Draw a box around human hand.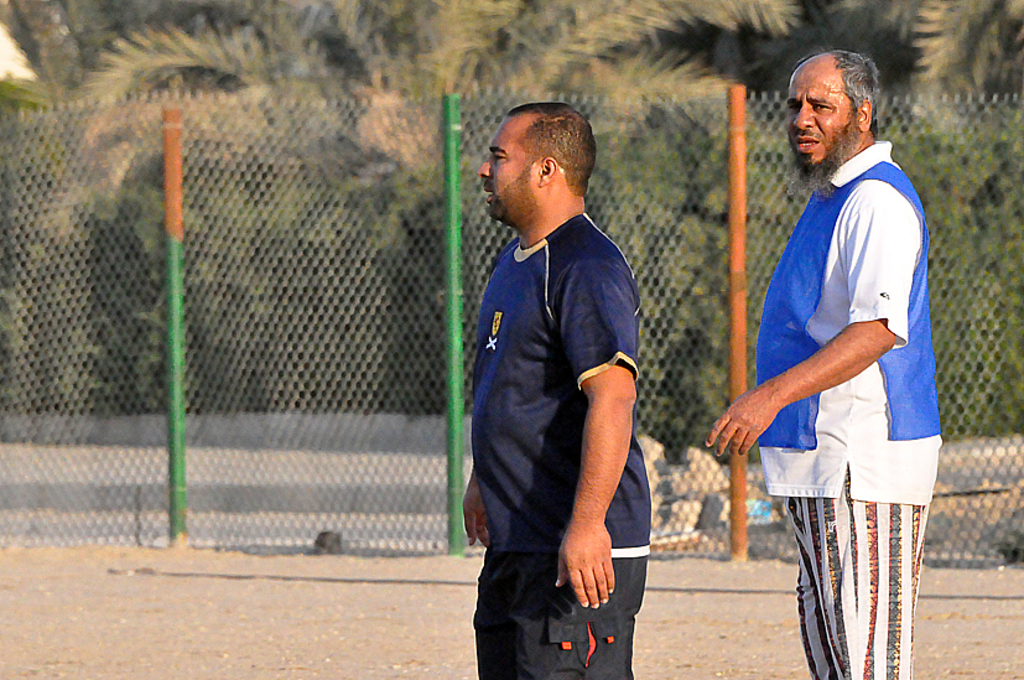
bbox=[462, 479, 493, 550].
